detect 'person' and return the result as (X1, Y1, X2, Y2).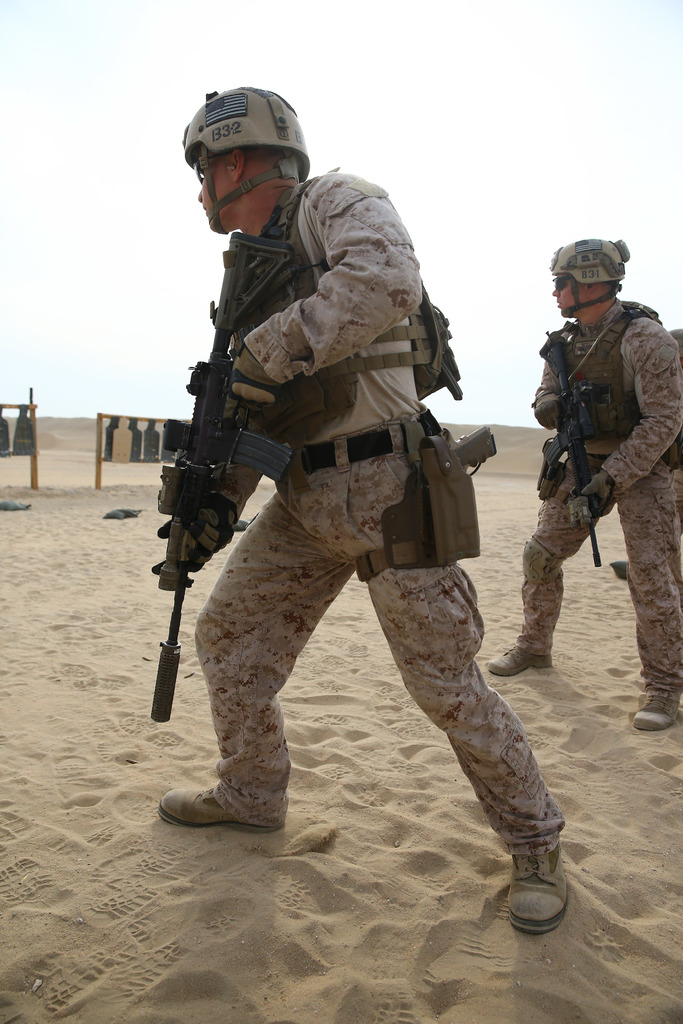
(156, 89, 576, 935).
